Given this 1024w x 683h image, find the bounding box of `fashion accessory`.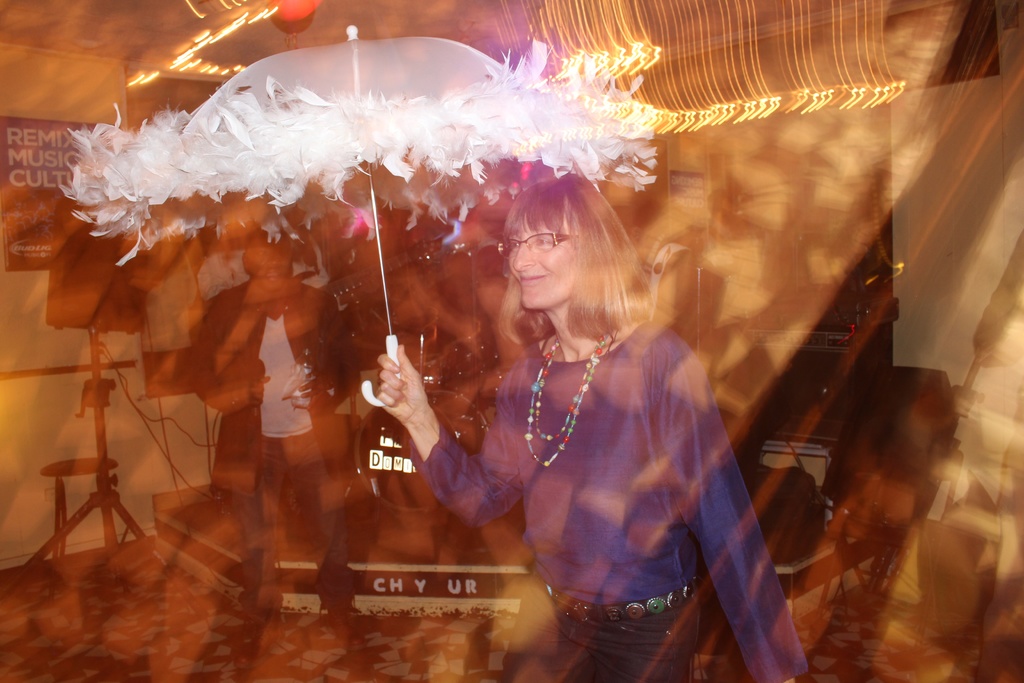
<bbox>532, 565, 700, 625</bbox>.
